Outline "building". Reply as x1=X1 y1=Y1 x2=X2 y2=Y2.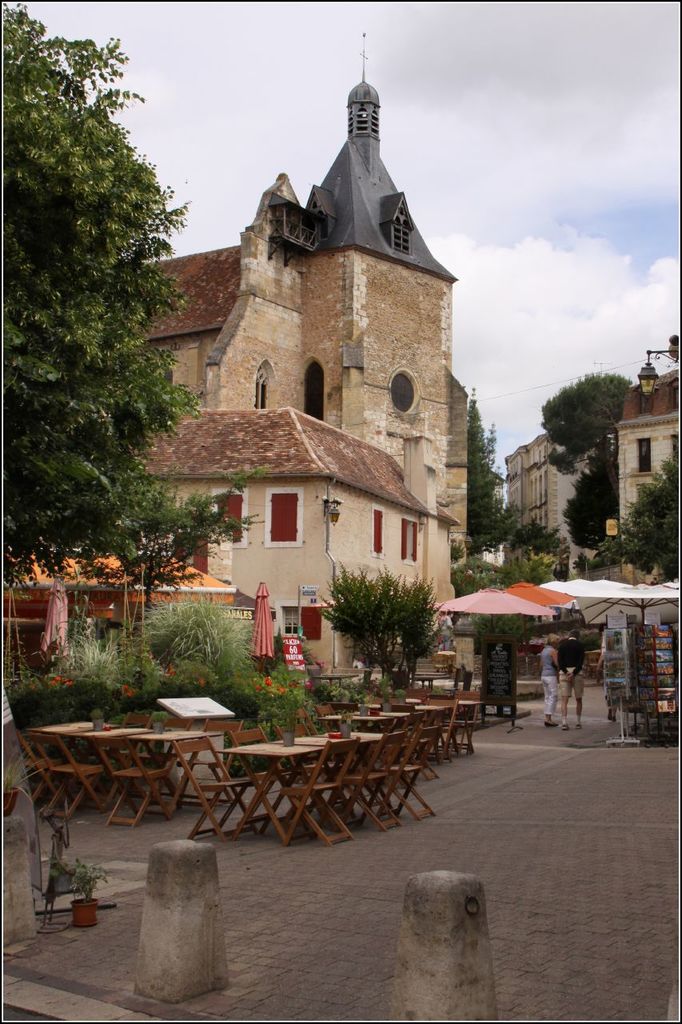
x1=138 y1=417 x2=457 y2=686.
